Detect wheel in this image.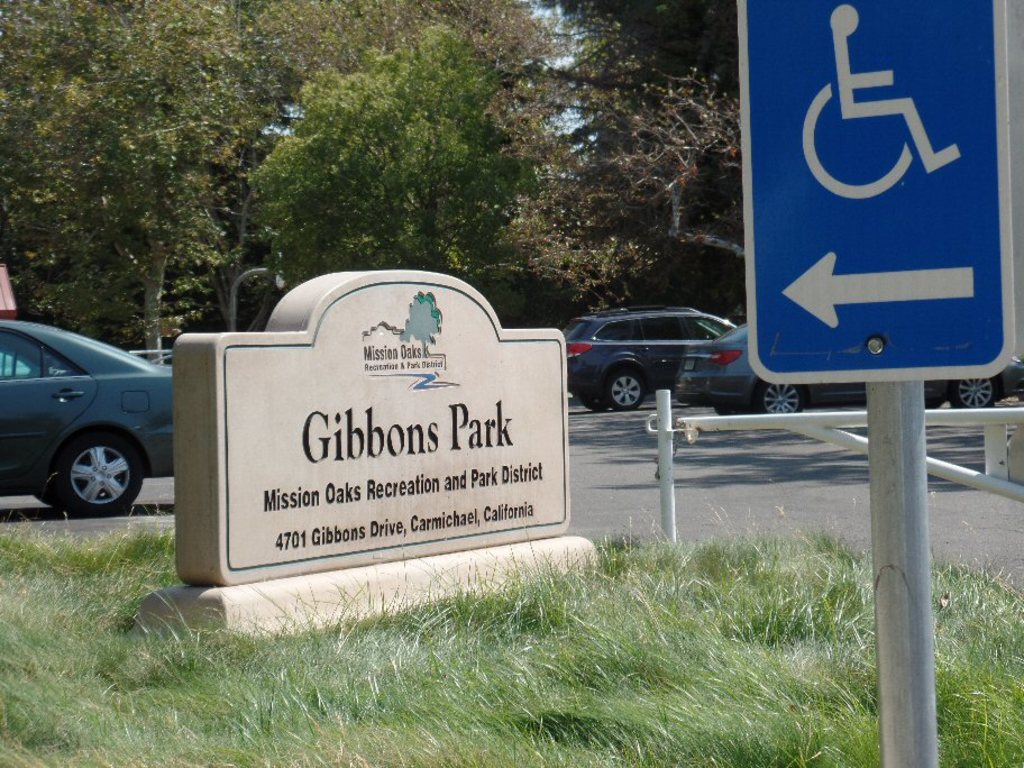
Detection: <bbox>607, 366, 639, 401</bbox>.
